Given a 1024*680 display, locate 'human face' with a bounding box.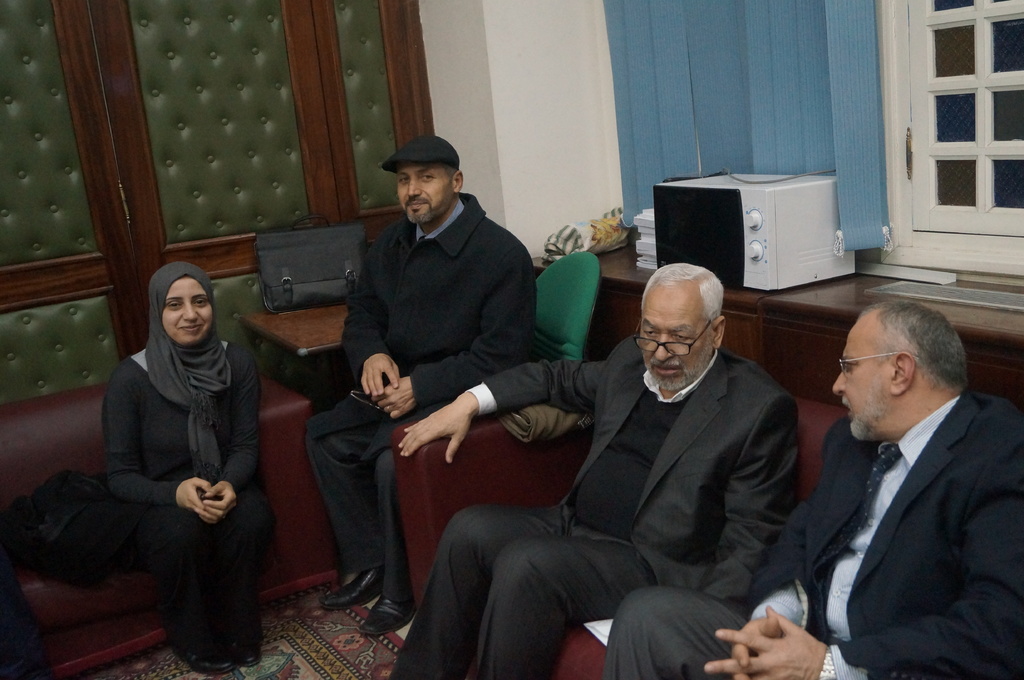
Located: 831:319:893:439.
